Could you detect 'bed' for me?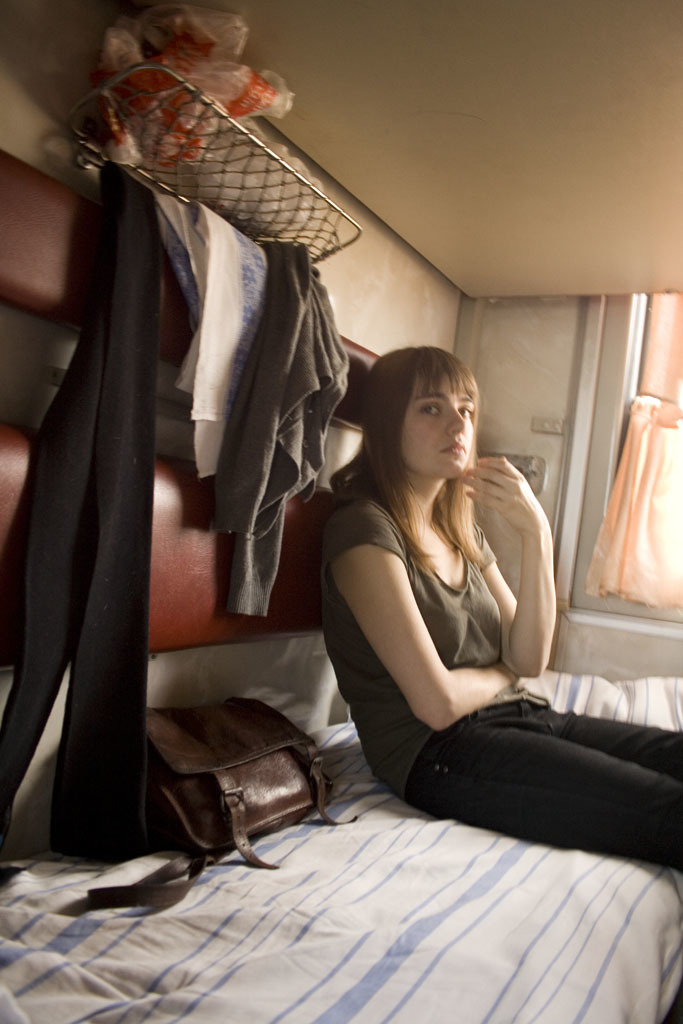
Detection result: (left=0, top=664, right=682, bottom=1023).
